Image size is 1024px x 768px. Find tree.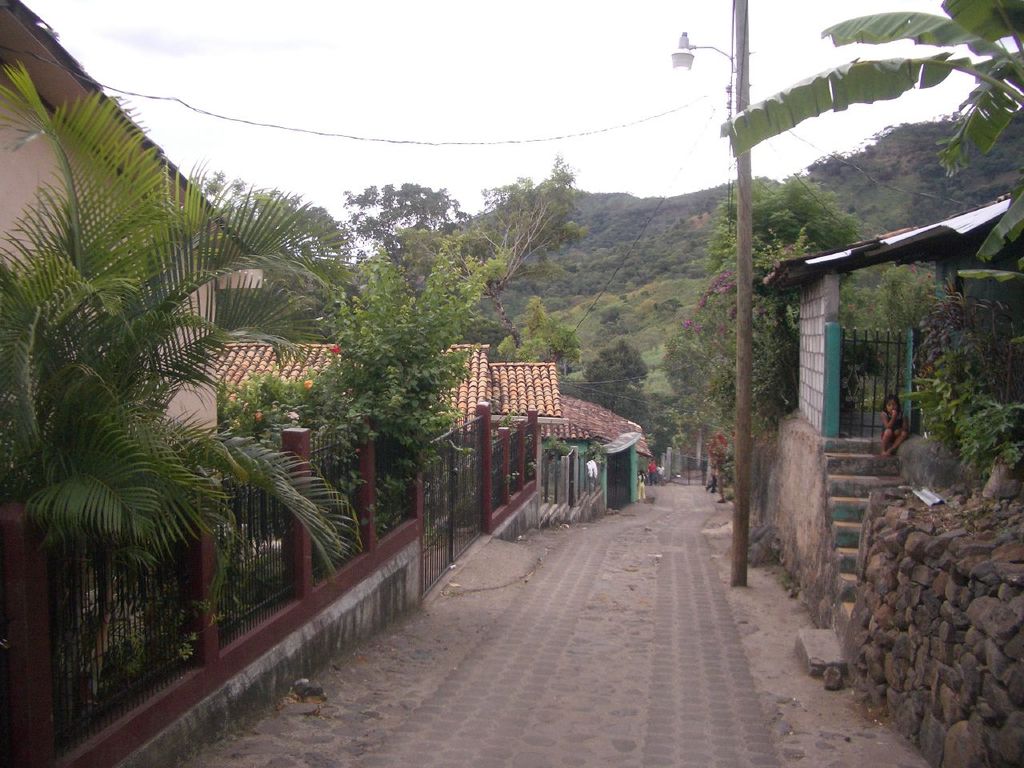
<box>194,175,355,299</box>.
